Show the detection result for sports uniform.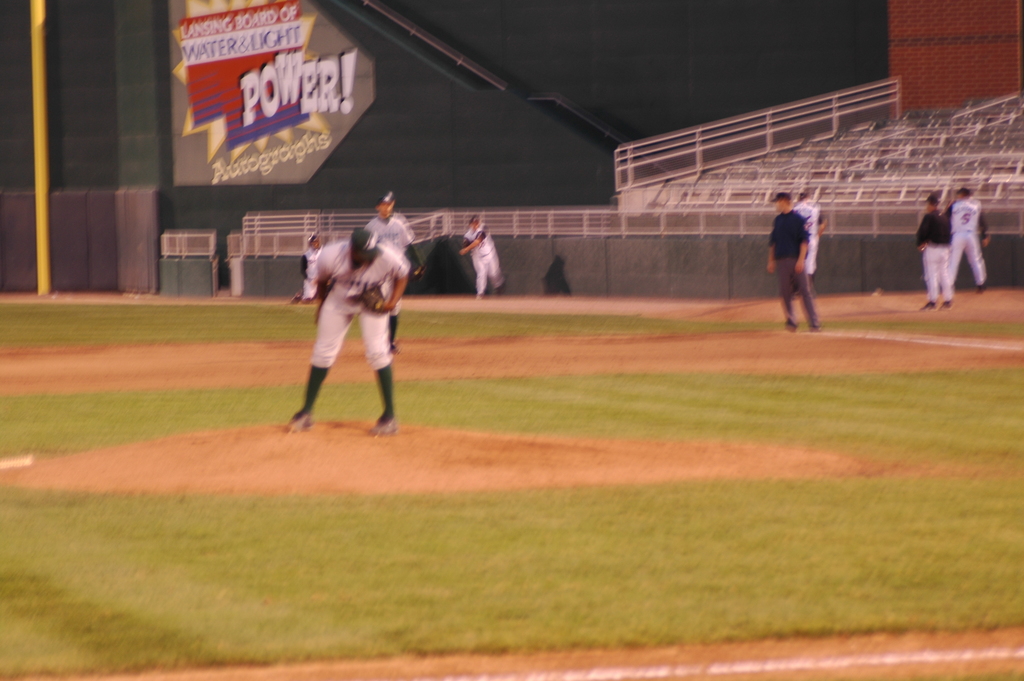
crop(766, 204, 822, 336).
